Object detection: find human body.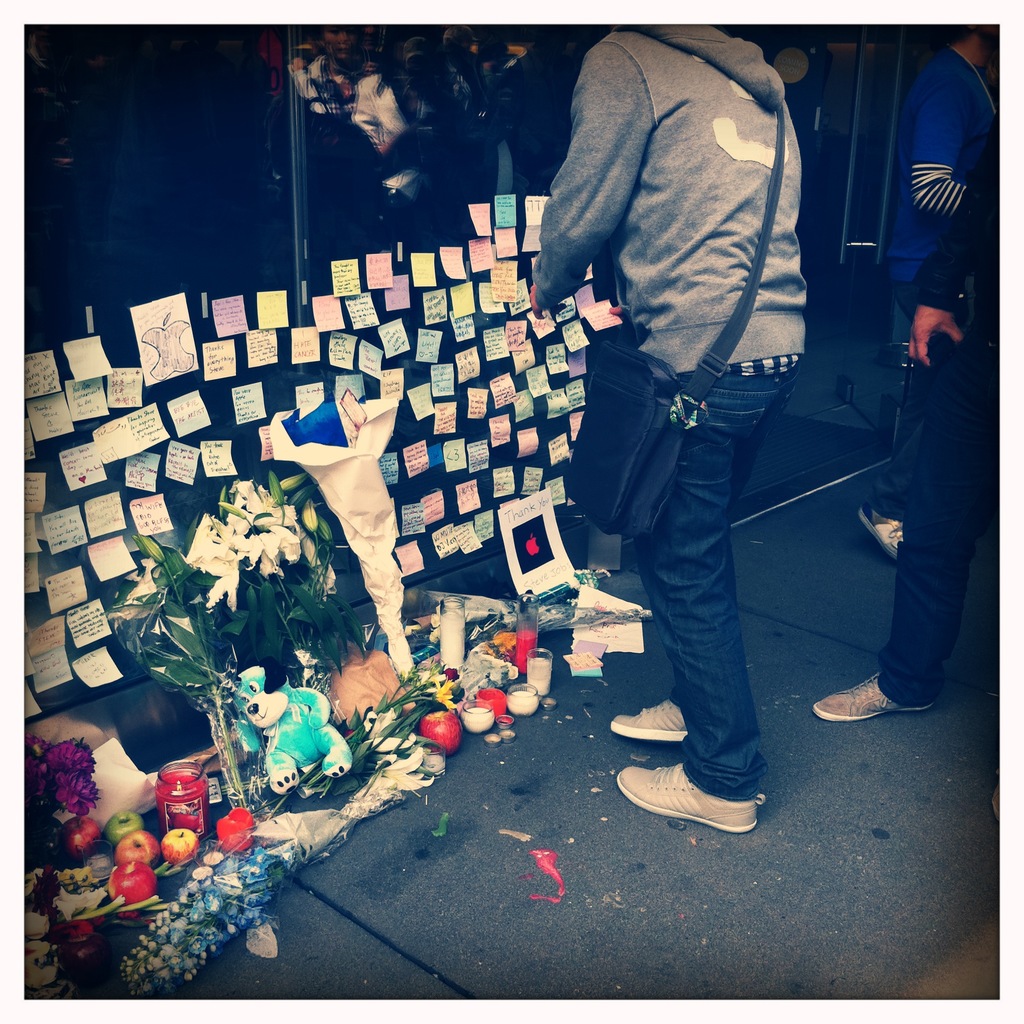
l=492, t=0, r=857, b=750.
